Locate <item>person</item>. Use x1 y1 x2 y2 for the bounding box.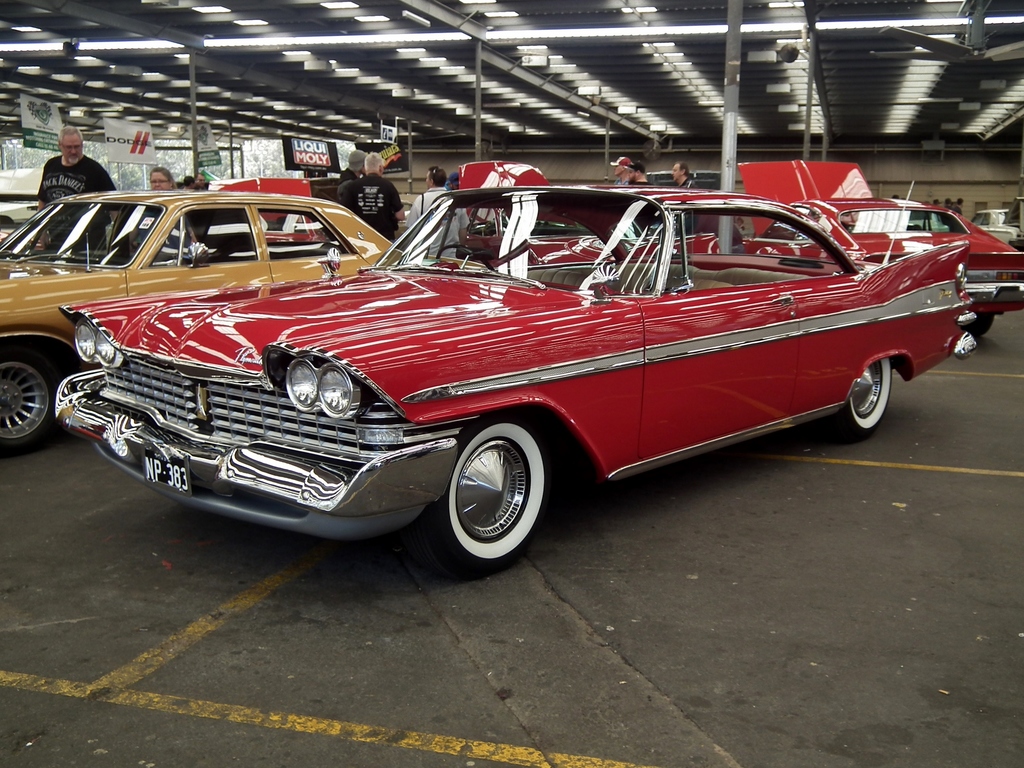
614 153 634 181.
